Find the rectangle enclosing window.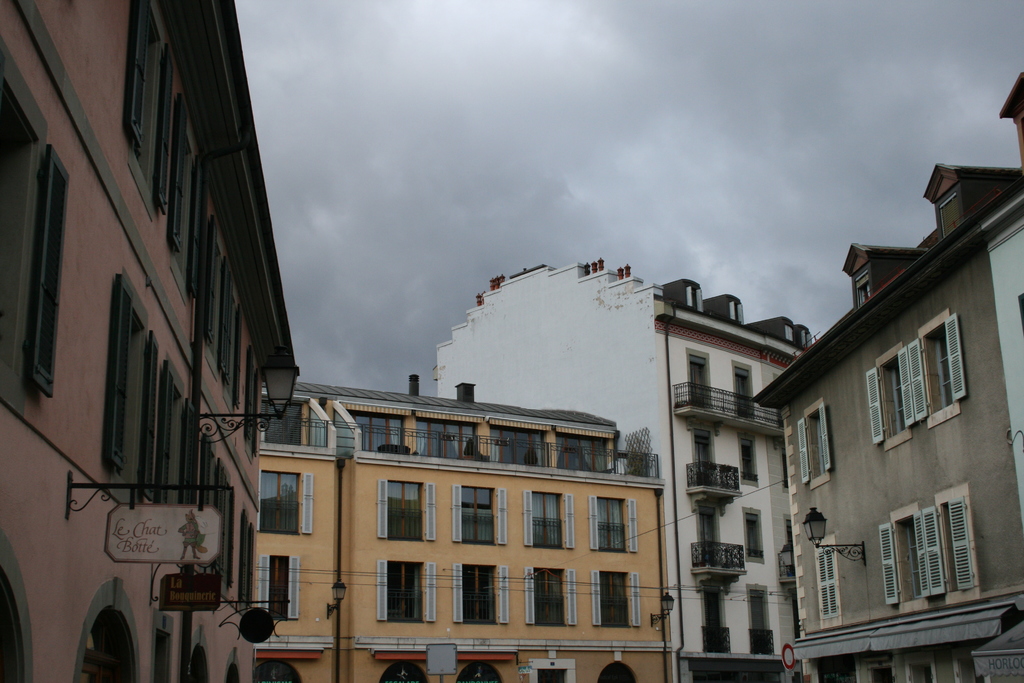
{"left": 390, "top": 562, "right": 424, "bottom": 621}.
